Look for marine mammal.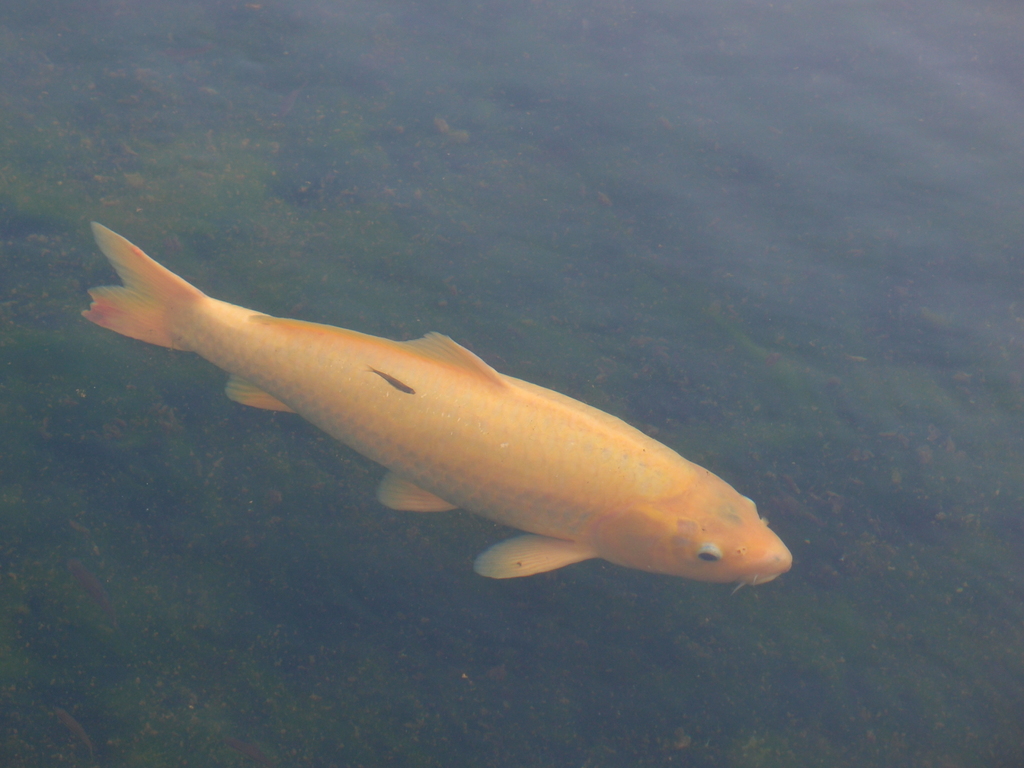
Found: <box>48,247,785,632</box>.
